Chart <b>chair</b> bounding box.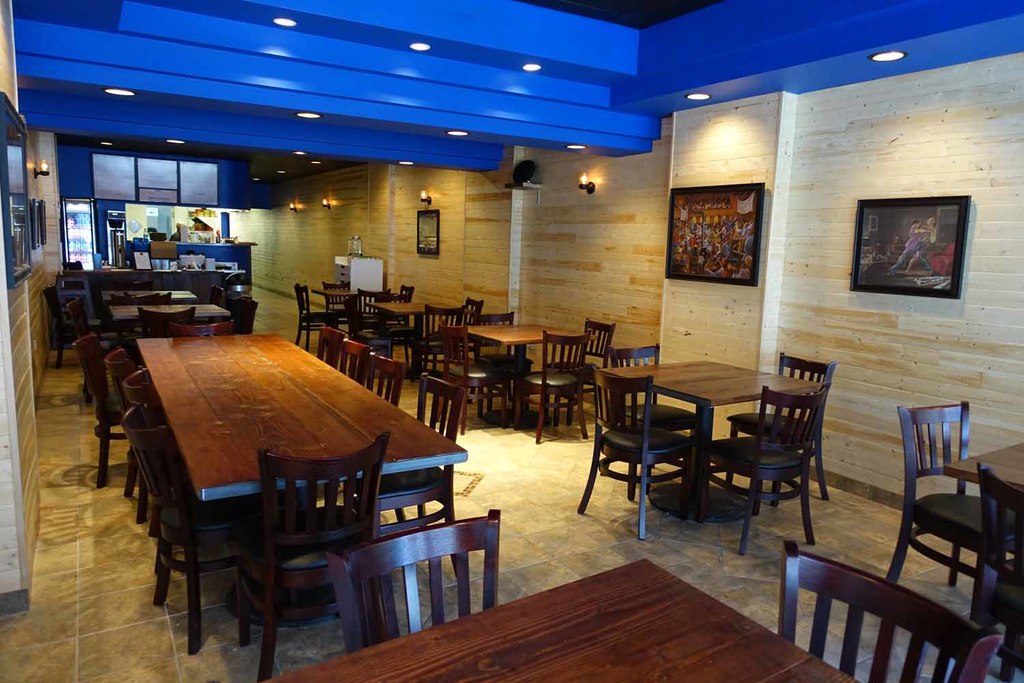
Charted: (350, 370, 455, 540).
